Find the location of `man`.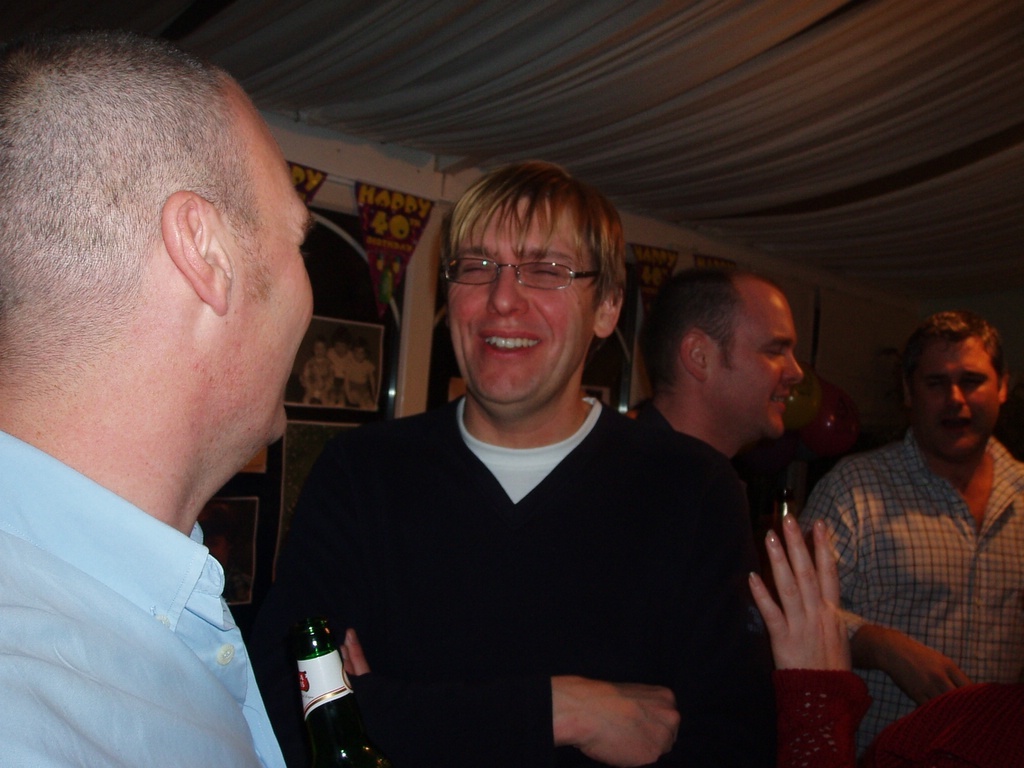
Location: 631 260 801 464.
